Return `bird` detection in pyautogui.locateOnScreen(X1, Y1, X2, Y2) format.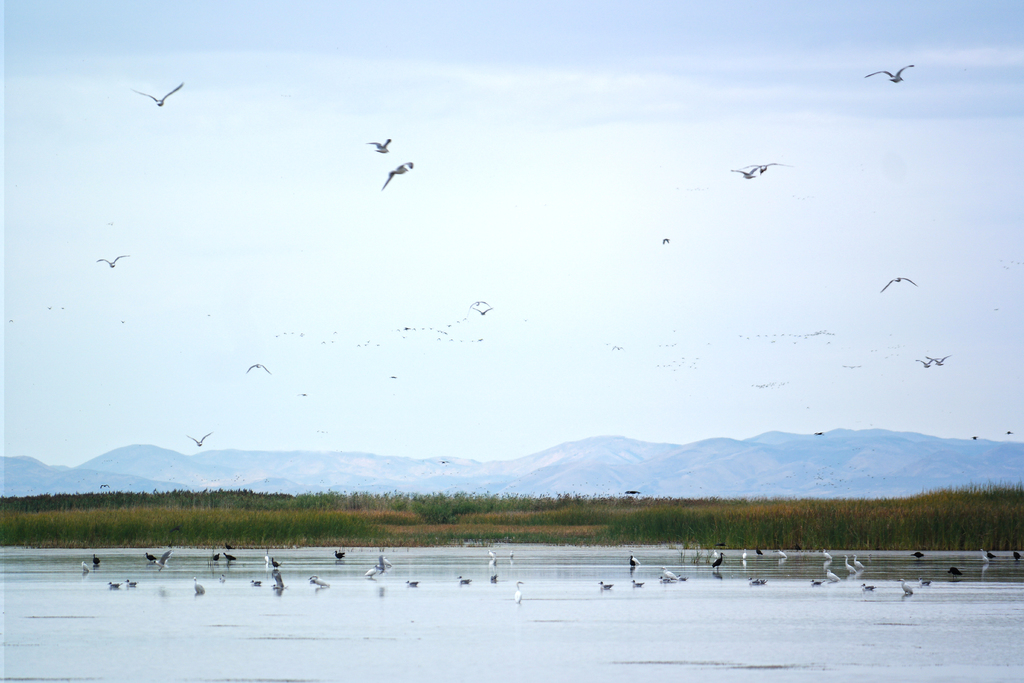
pyautogui.locateOnScreen(922, 350, 944, 370).
